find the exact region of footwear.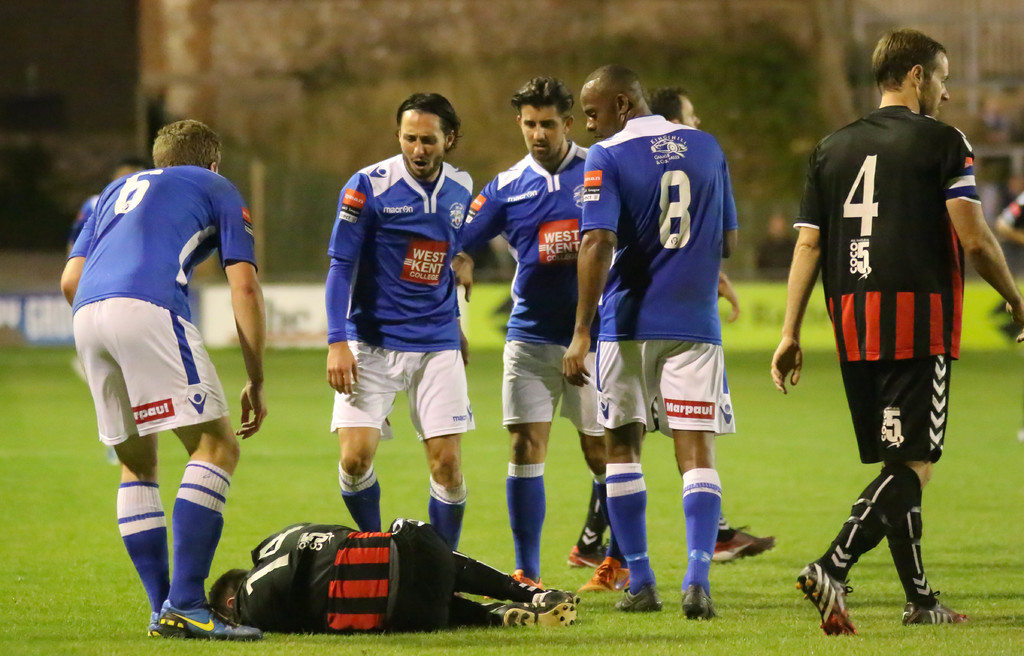
Exact region: [left=618, top=588, right=664, bottom=613].
